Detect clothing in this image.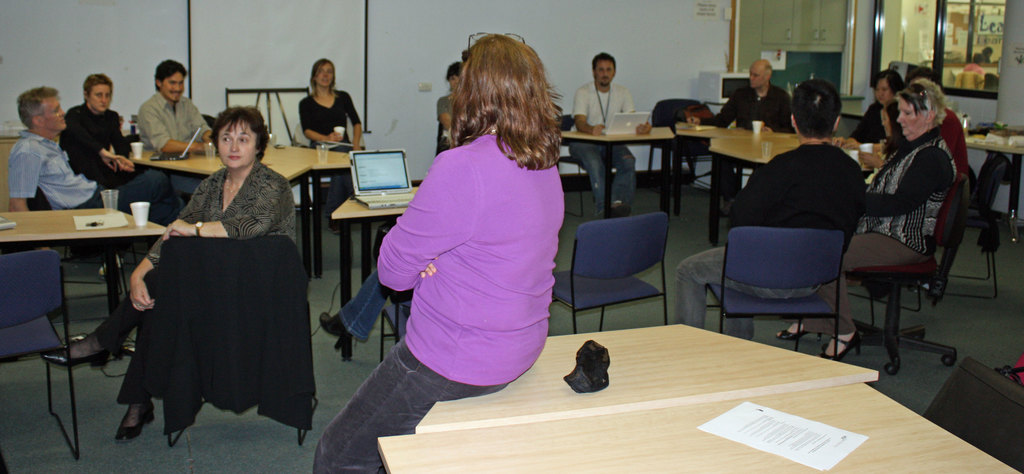
Detection: (x1=703, y1=83, x2=788, y2=196).
